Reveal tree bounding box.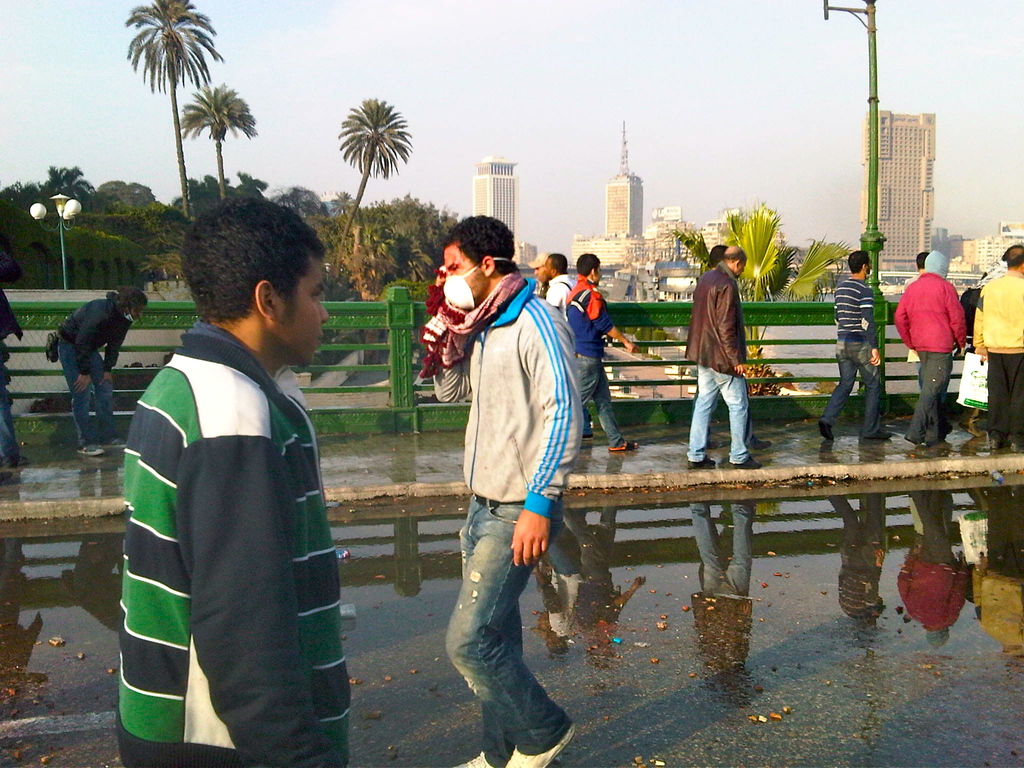
Revealed: box(178, 82, 259, 198).
